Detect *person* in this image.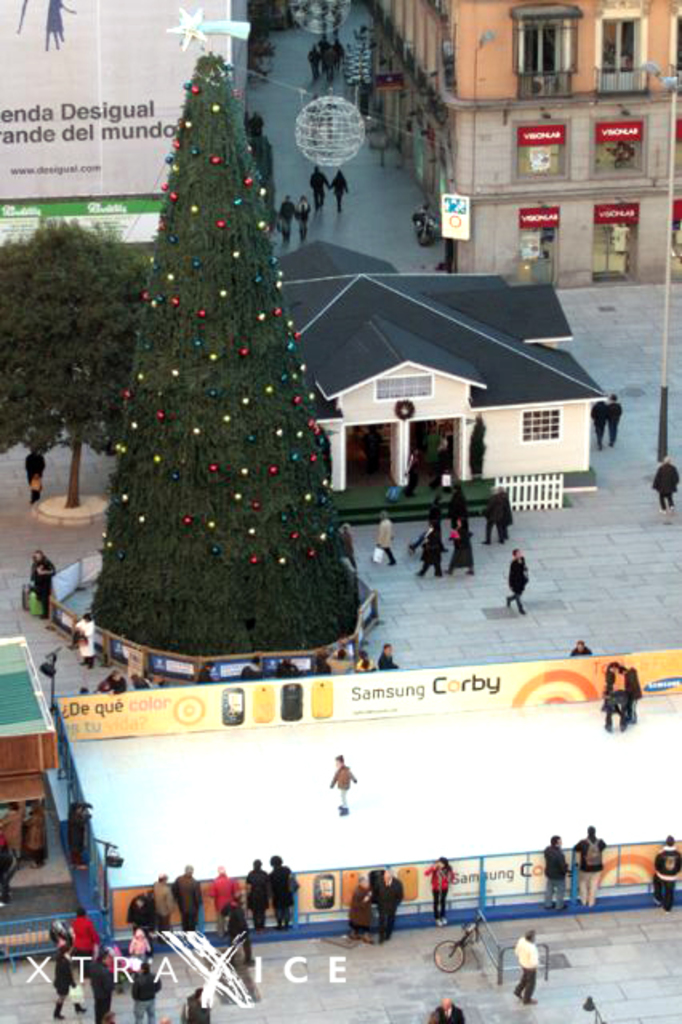
Detection: {"x1": 560, "y1": 638, "x2": 599, "y2": 656}.
